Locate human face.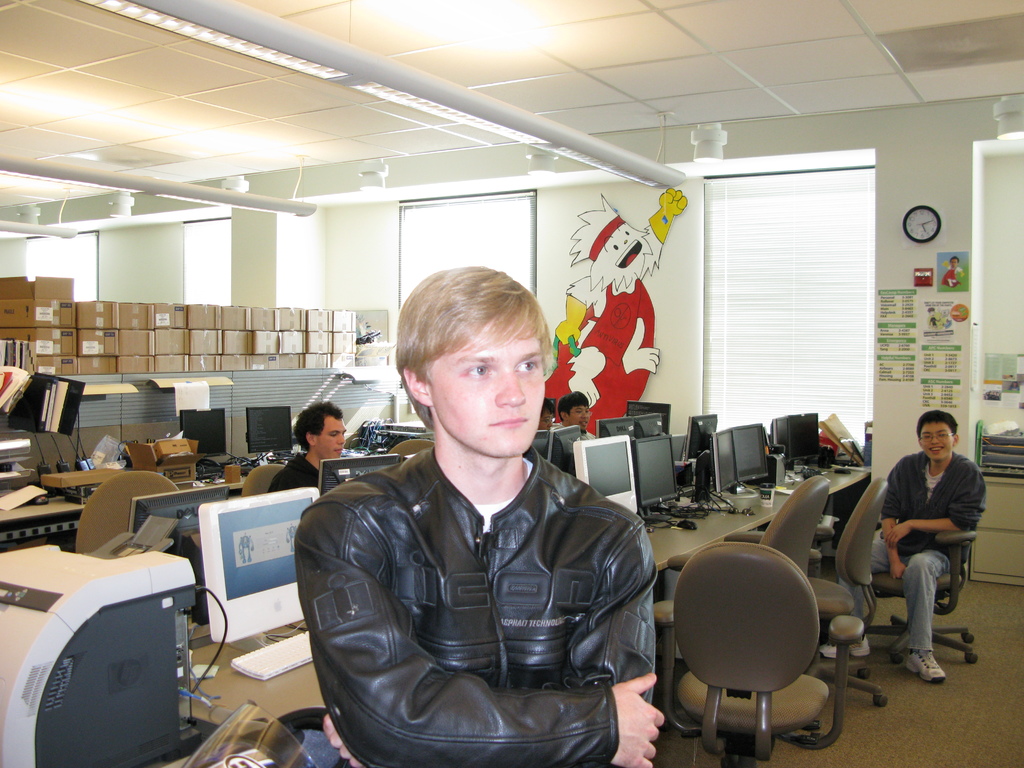
Bounding box: {"x1": 950, "y1": 257, "x2": 959, "y2": 268}.
